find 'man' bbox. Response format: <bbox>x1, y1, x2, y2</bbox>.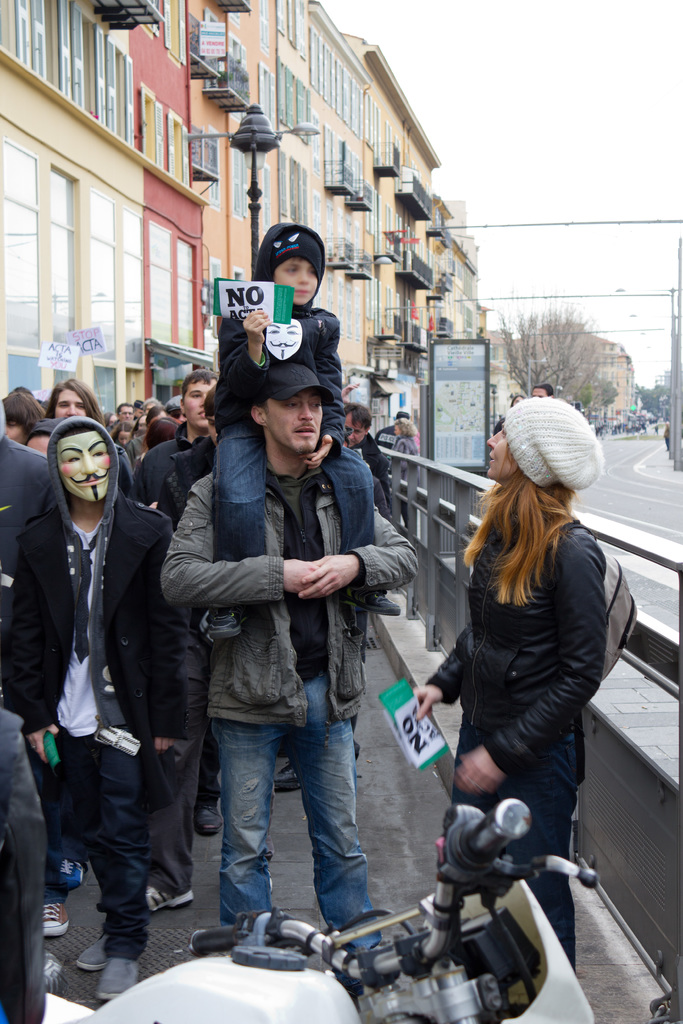
<bbox>13, 382, 192, 982</bbox>.
